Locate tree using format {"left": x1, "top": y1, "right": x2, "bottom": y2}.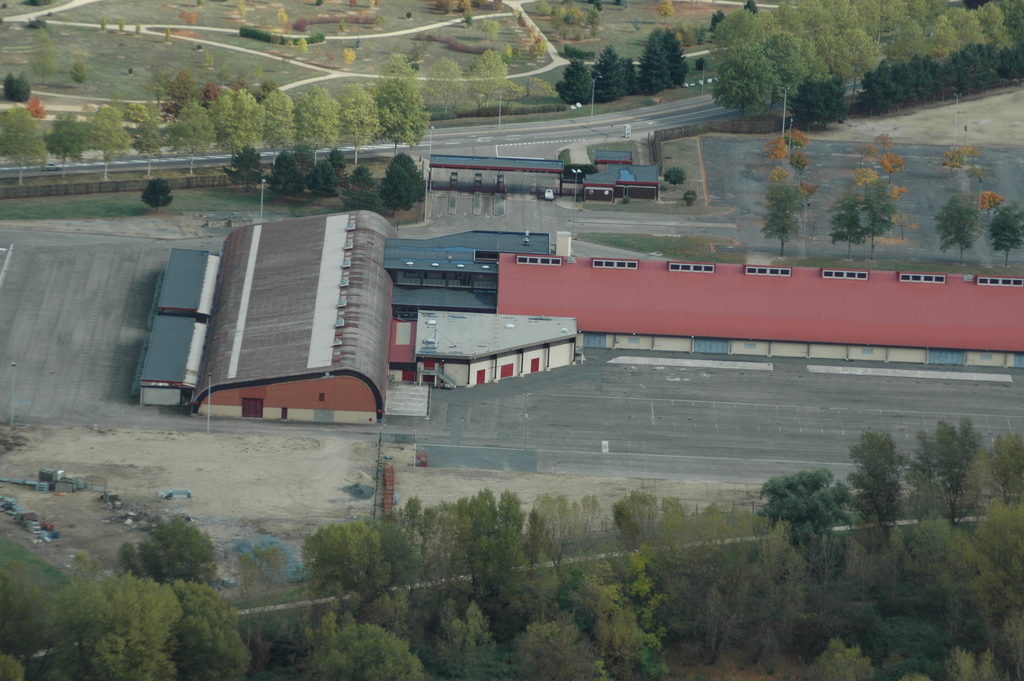
{"left": 991, "top": 202, "right": 1023, "bottom": 267}.
